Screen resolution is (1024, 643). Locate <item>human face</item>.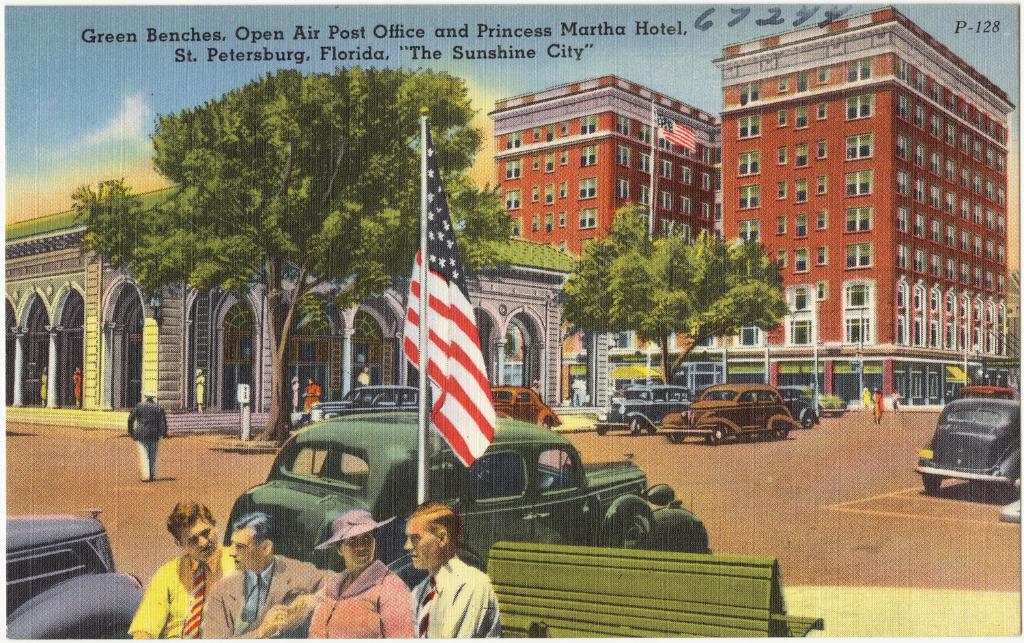
(401,519,438,571).
